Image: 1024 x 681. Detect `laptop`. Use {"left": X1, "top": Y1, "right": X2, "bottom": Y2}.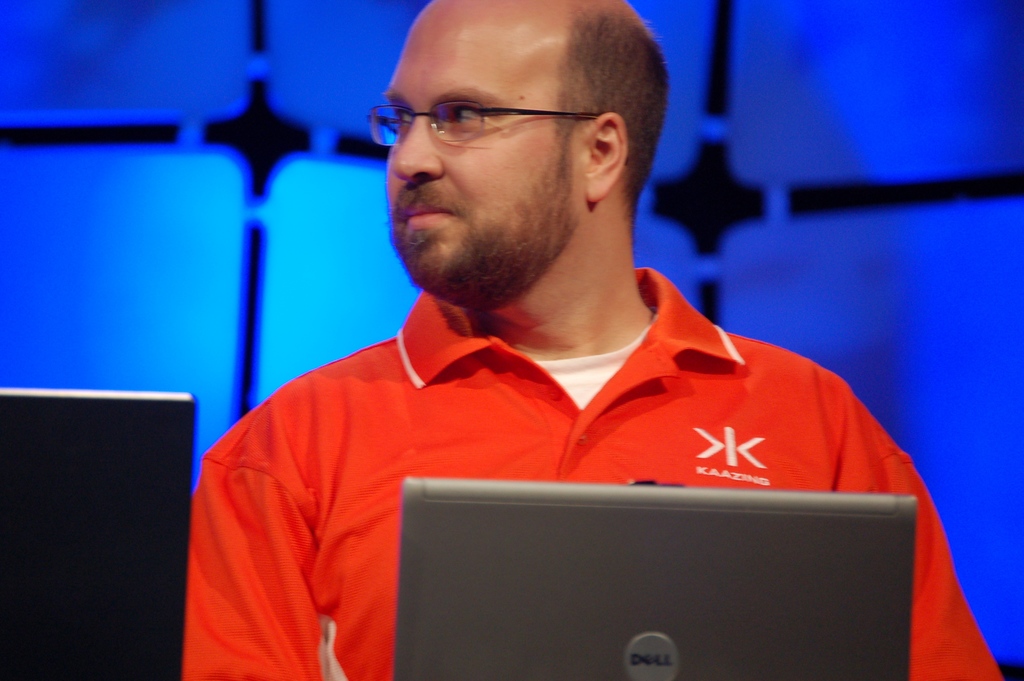
{"left": 401, "top": 476, "right": 932, "bottom": 673}.
